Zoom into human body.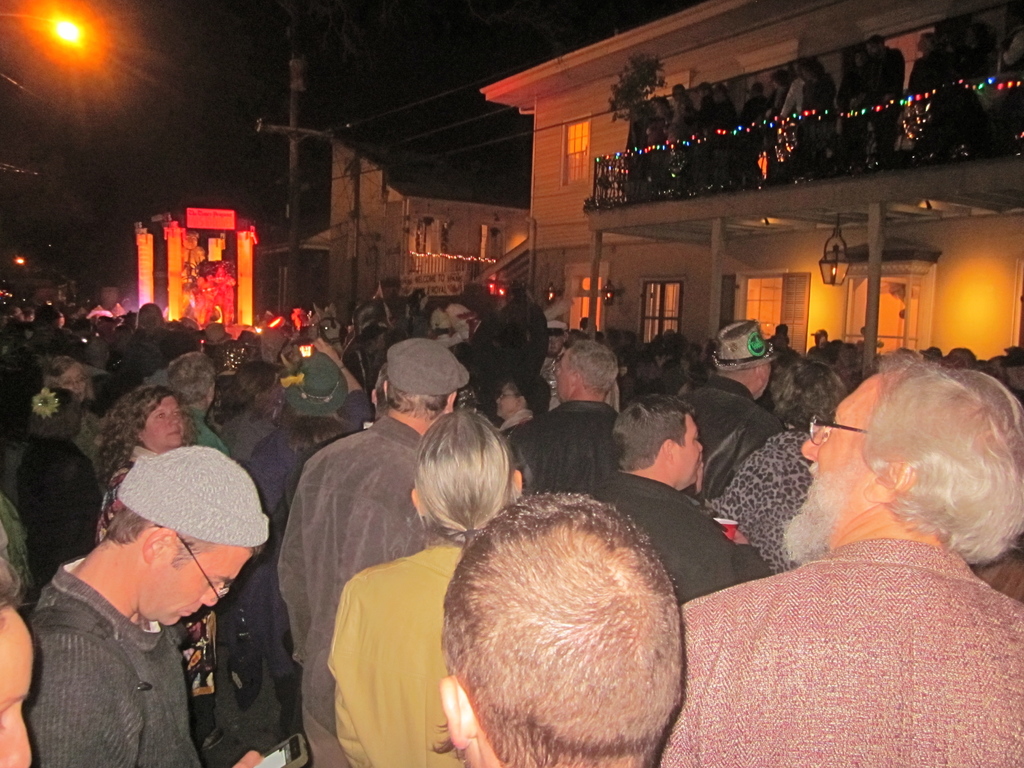
Zoom target: l=910, t=4, r=1023, b=155.
